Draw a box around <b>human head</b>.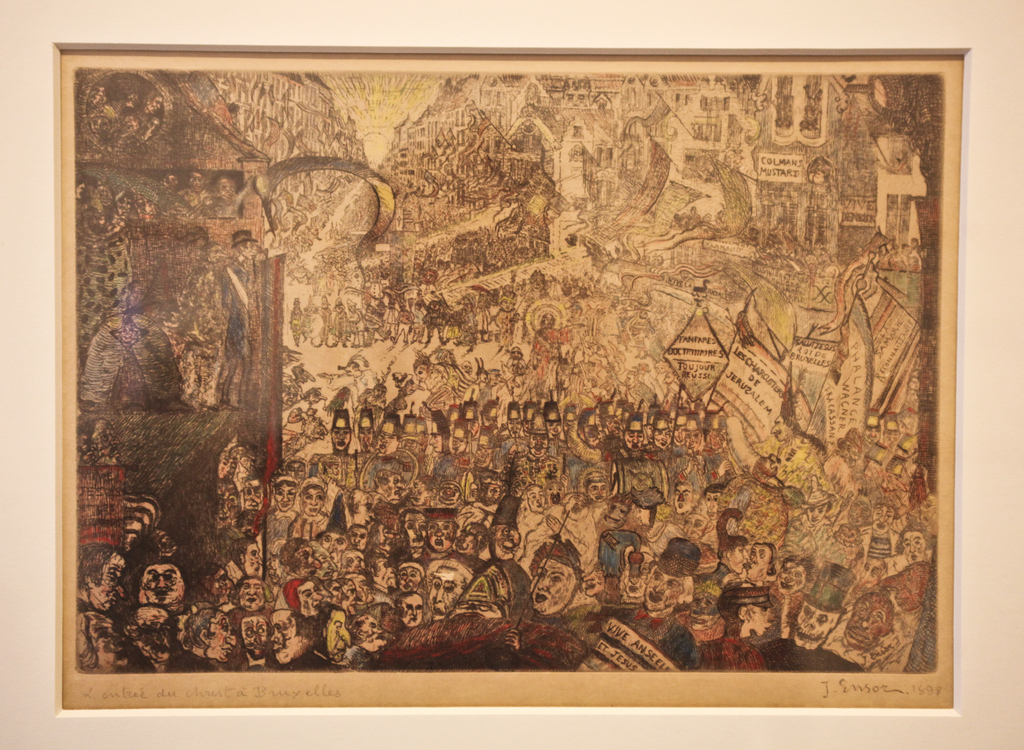
detection(520, 483, 549, 515).
